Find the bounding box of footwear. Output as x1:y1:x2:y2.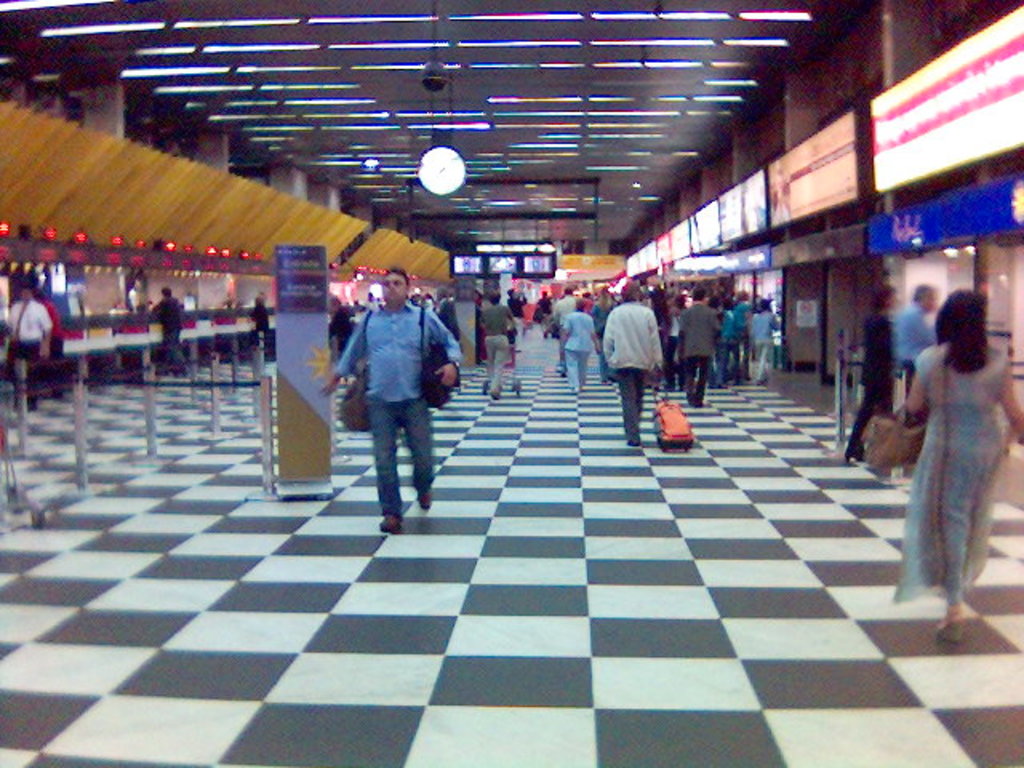
840:442:864:462.
